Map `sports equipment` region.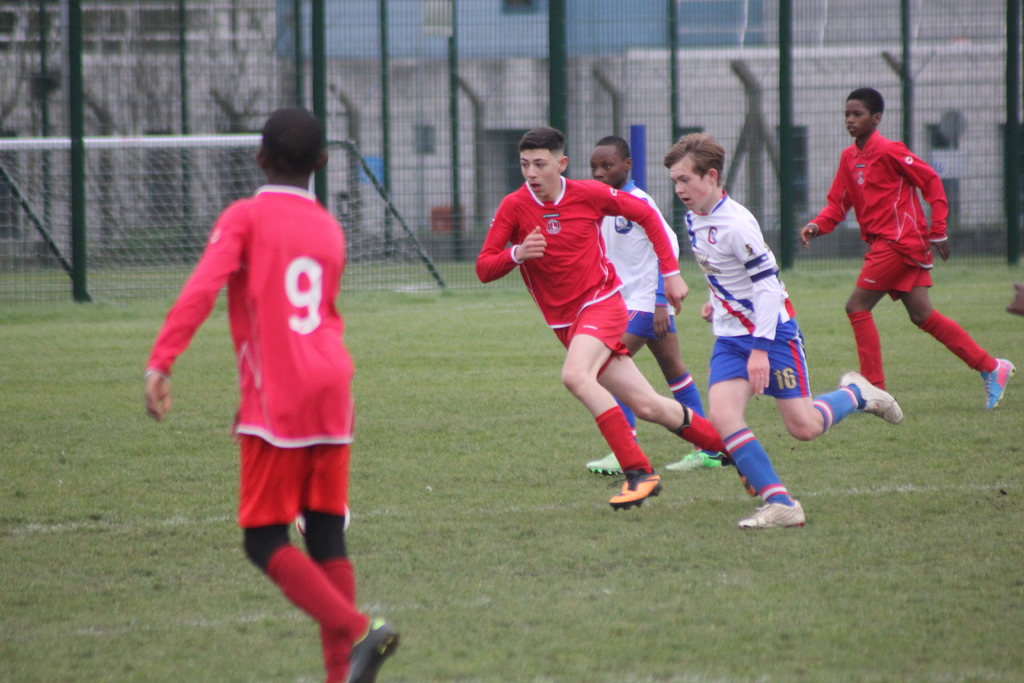
Mapped to select_region(734, 495, 805, 531).
